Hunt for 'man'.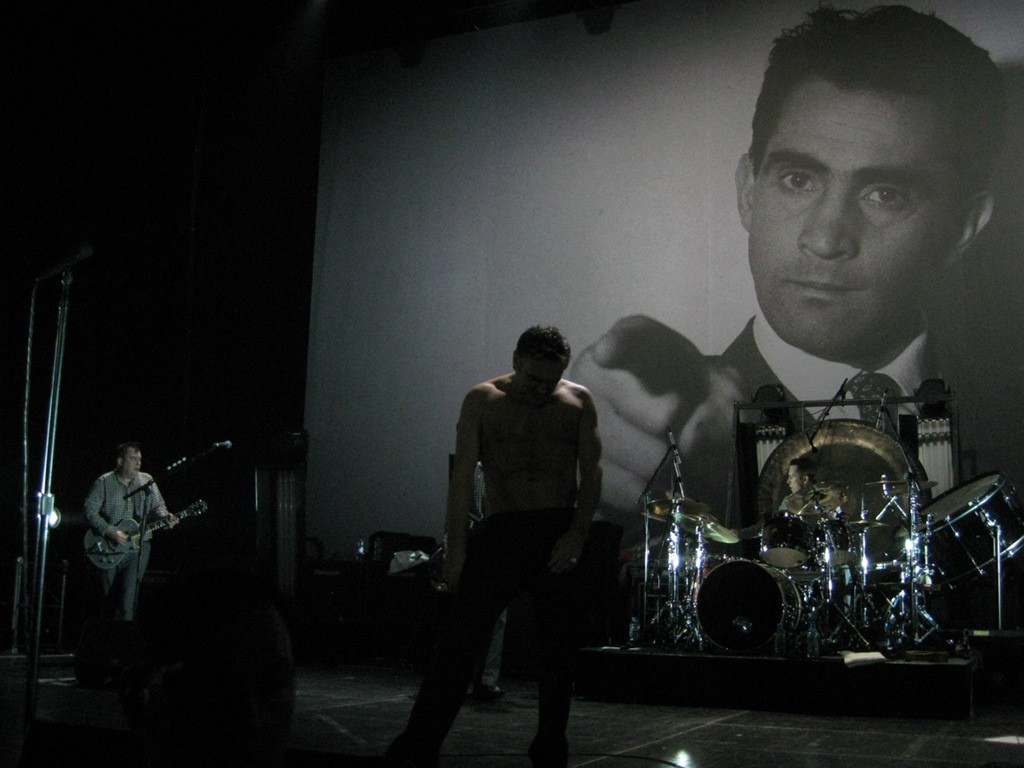
Hunted down at box=[83, 443, 175, 629].
